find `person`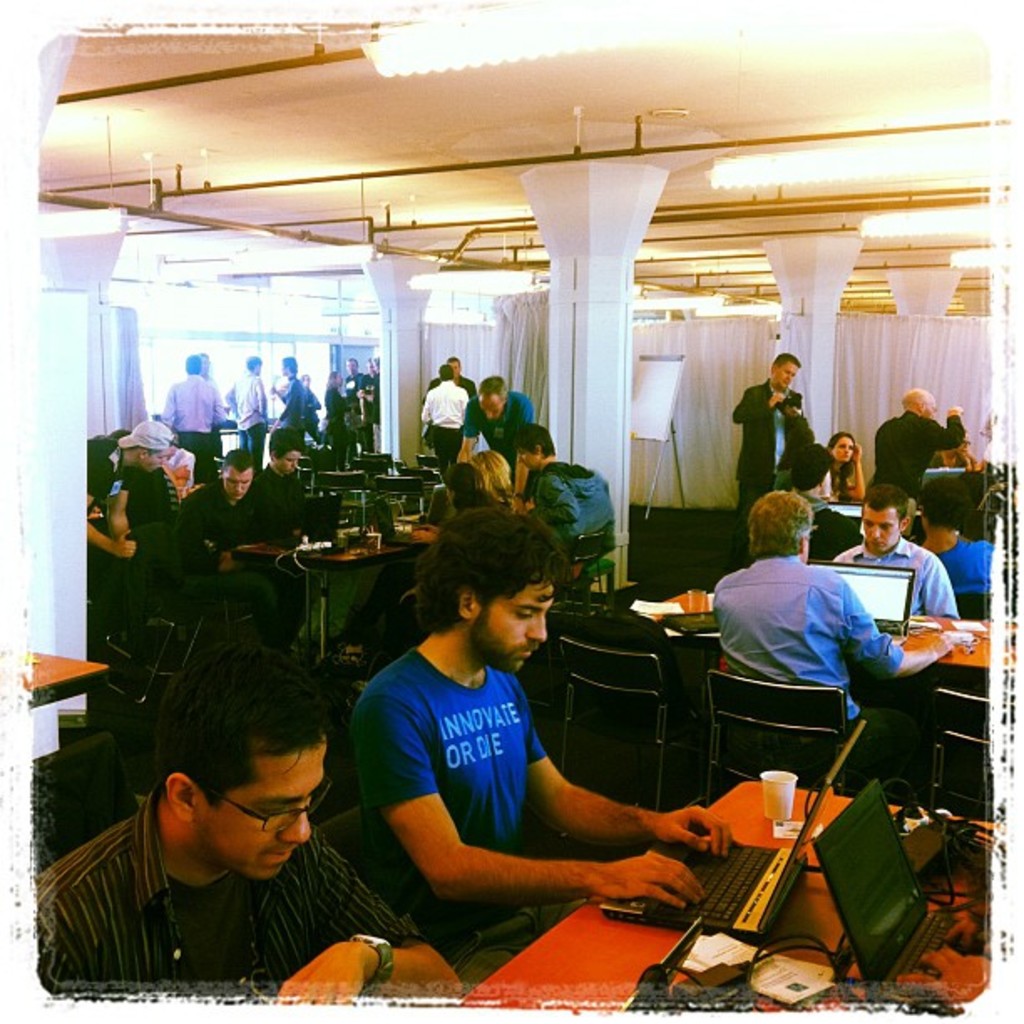
(x1=443, y1=368, x2=542, y2=515)
